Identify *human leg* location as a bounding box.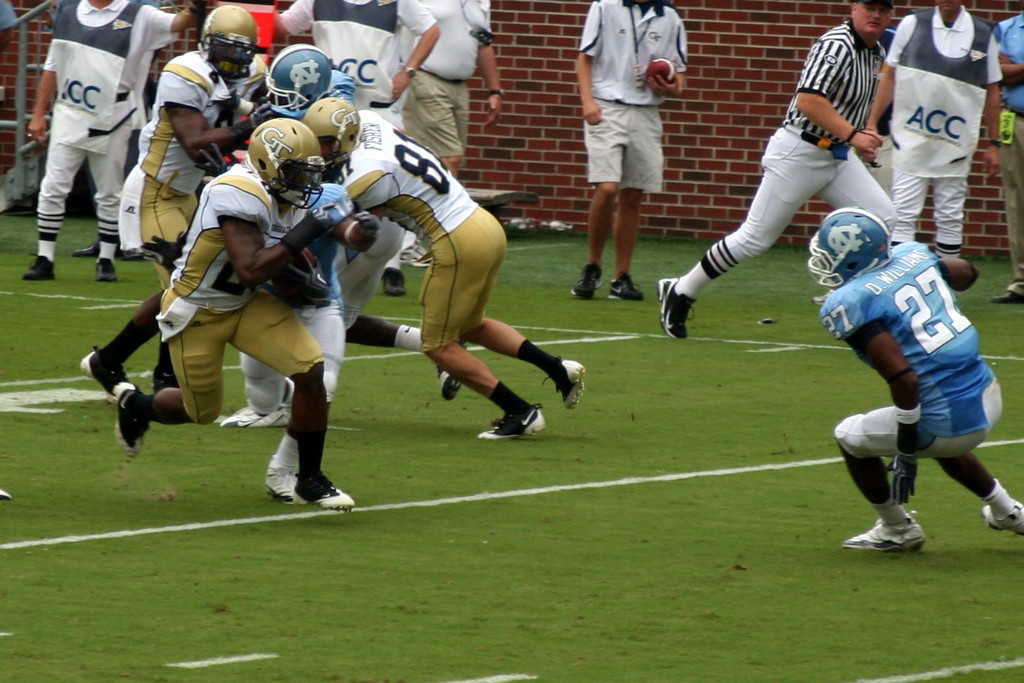
[569,181,619,305].
